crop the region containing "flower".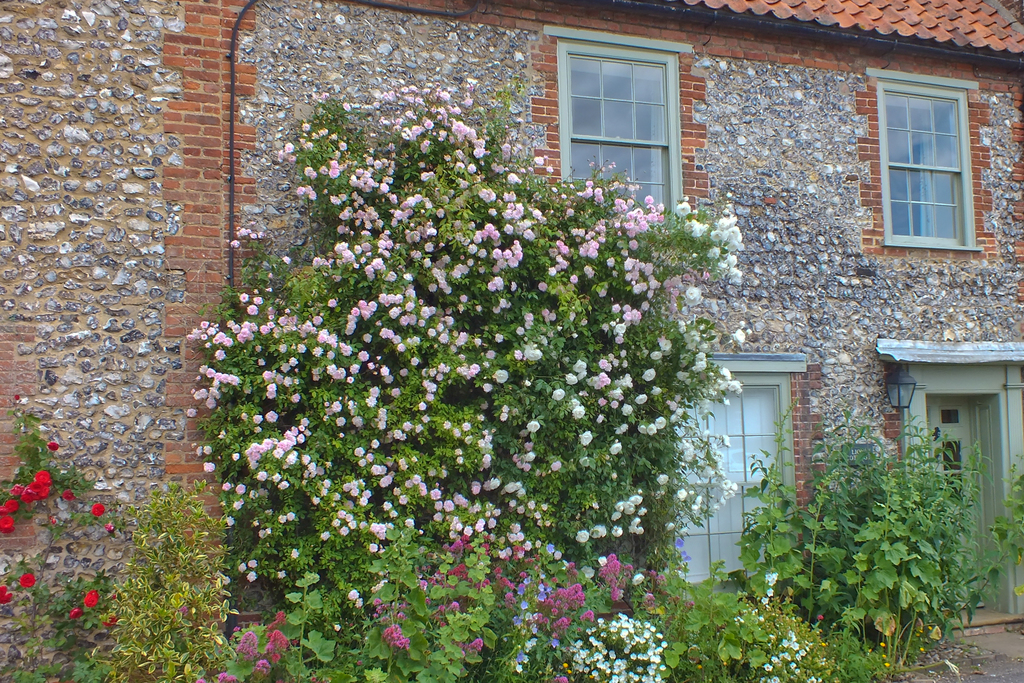
Crop region: select_region(106, 522, 113, 533).
